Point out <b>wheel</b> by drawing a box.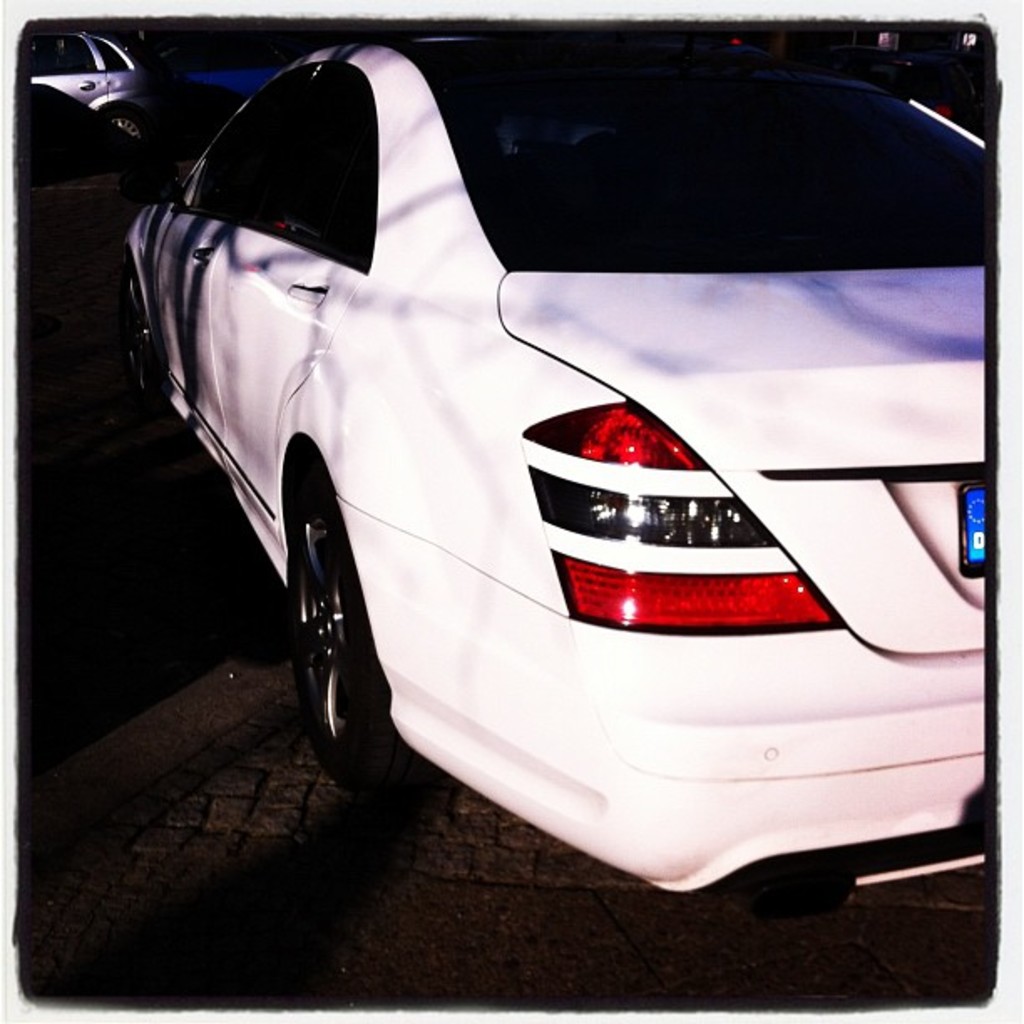
x1=119 y1=268 x2=154 y2=437.
